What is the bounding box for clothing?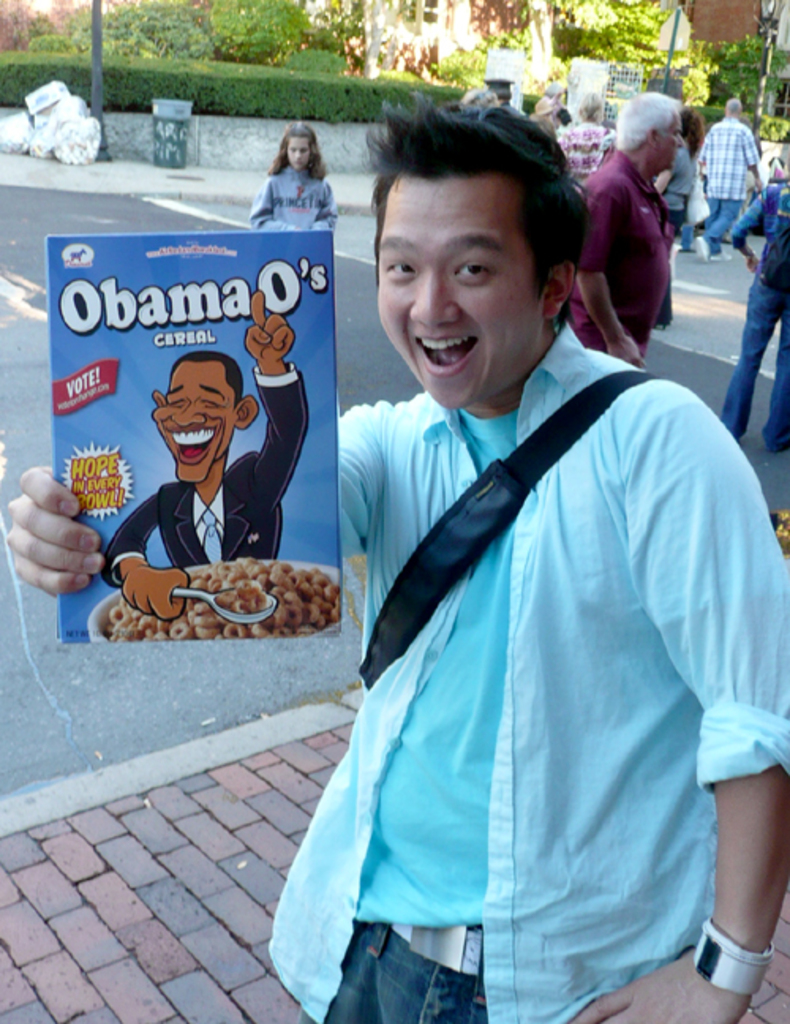
(x1=101, y1=367, x2=311, y2=586).
